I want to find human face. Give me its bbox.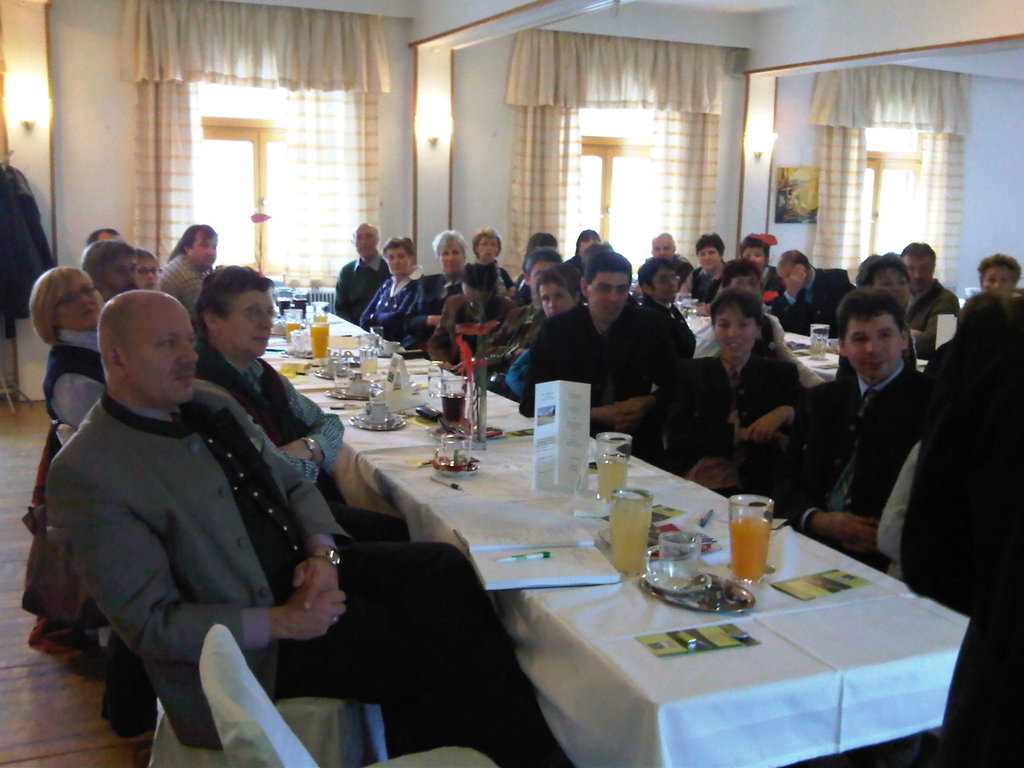
(541,285,571,312).
